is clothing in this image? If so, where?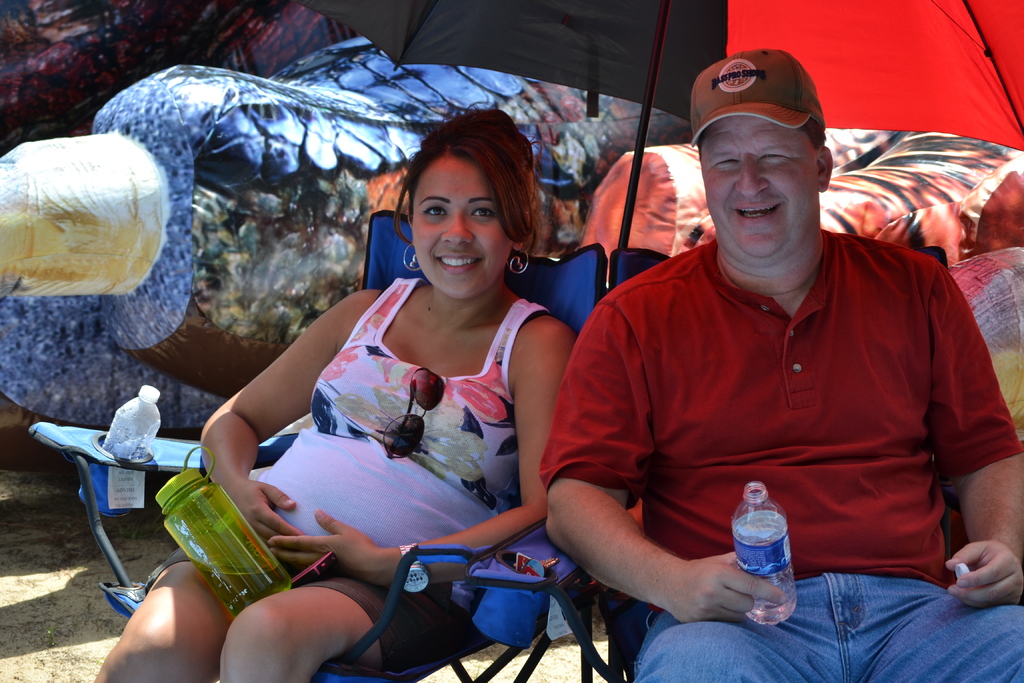
Yes, at [228,273,552,675].
